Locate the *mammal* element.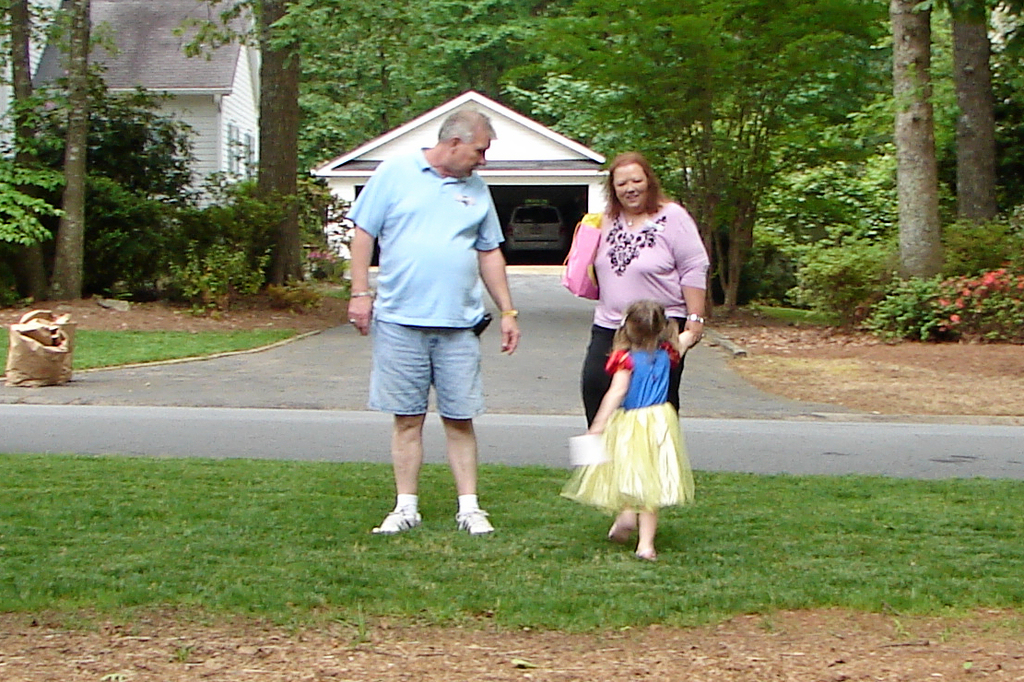
Element bbox: bbox(571, 151, 709, 429).
